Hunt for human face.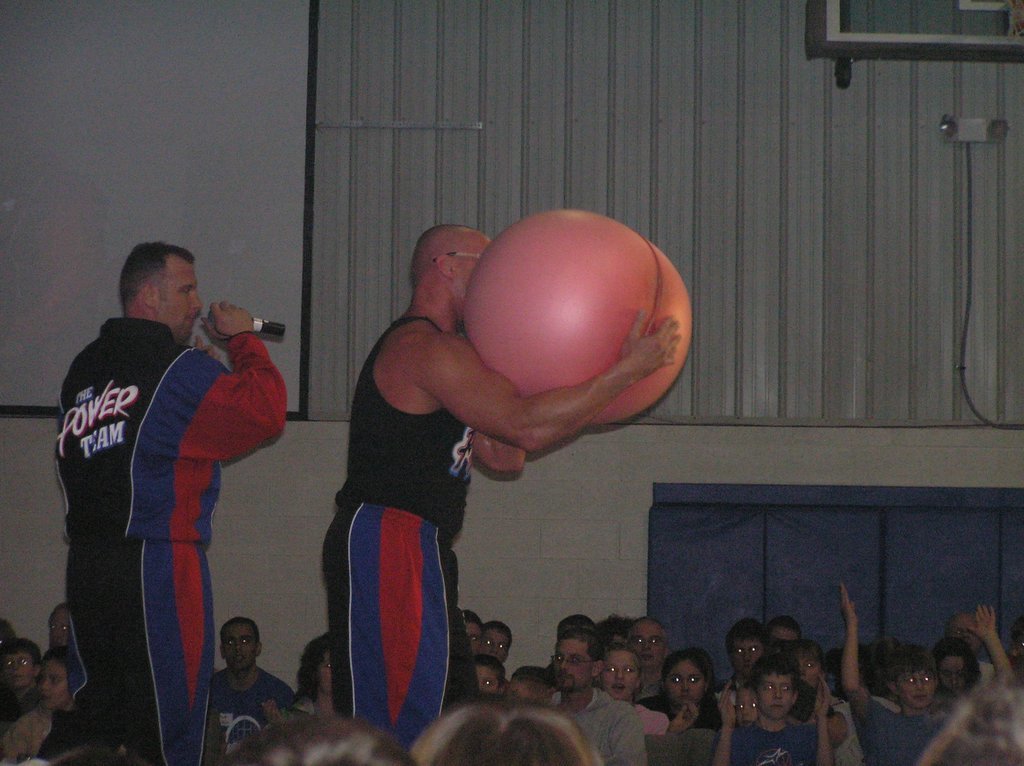
Hunted down at {"x1": 485, "y1": 626, "x2": 510, "y2": 661}.
